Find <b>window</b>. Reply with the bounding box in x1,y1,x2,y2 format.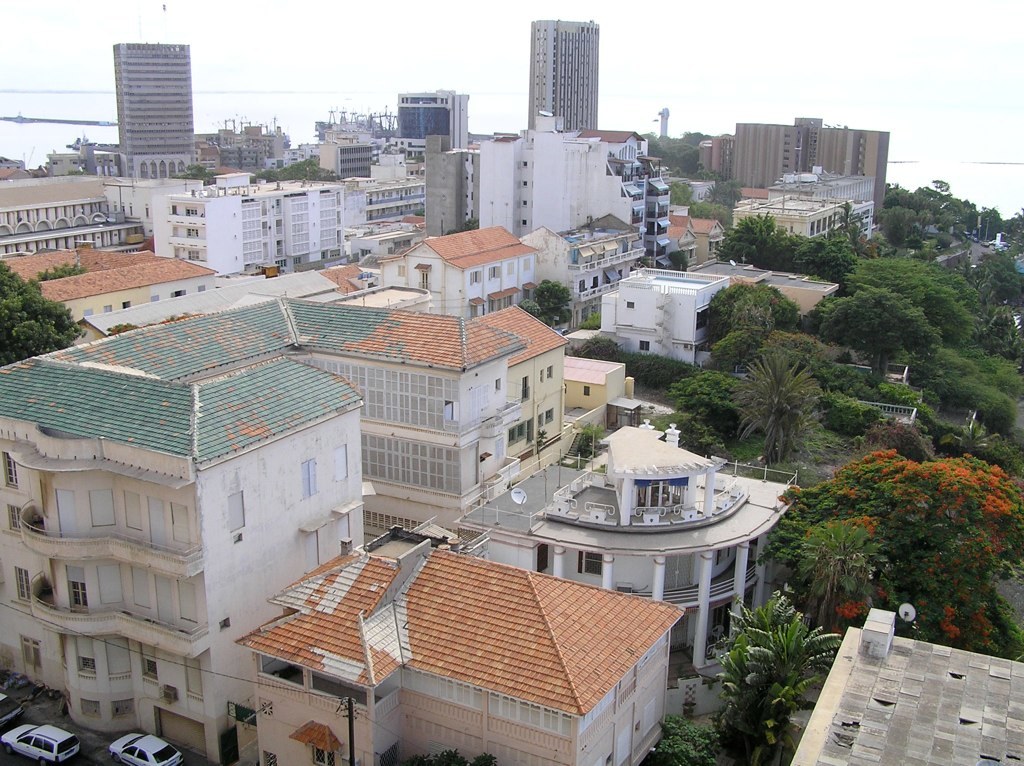
635,336,655,356.
